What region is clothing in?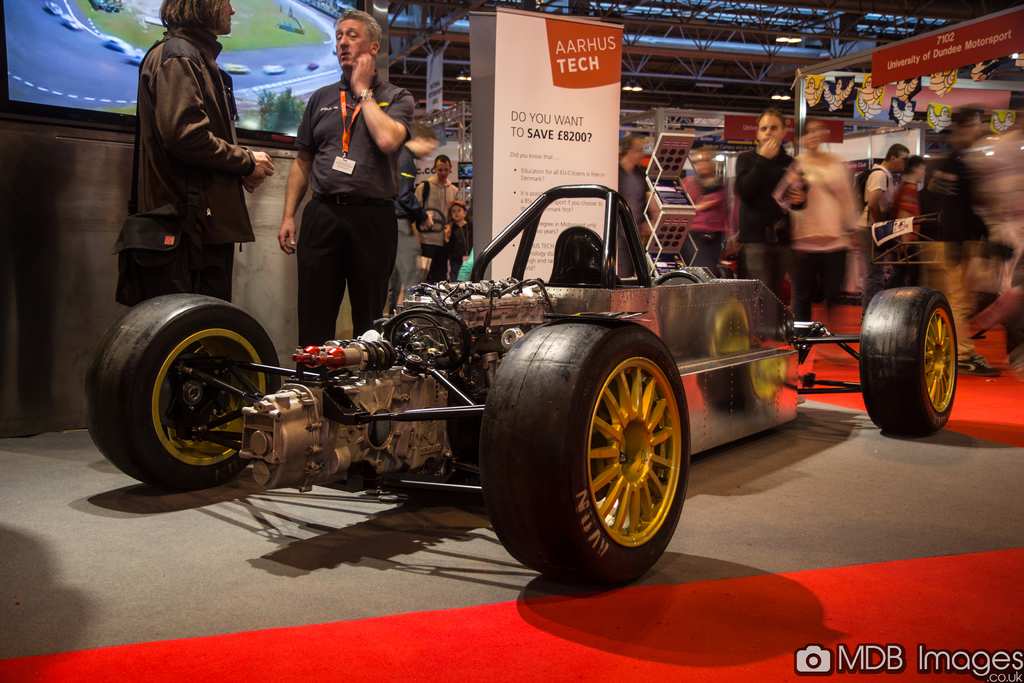
[682, 173, 735, 272].
